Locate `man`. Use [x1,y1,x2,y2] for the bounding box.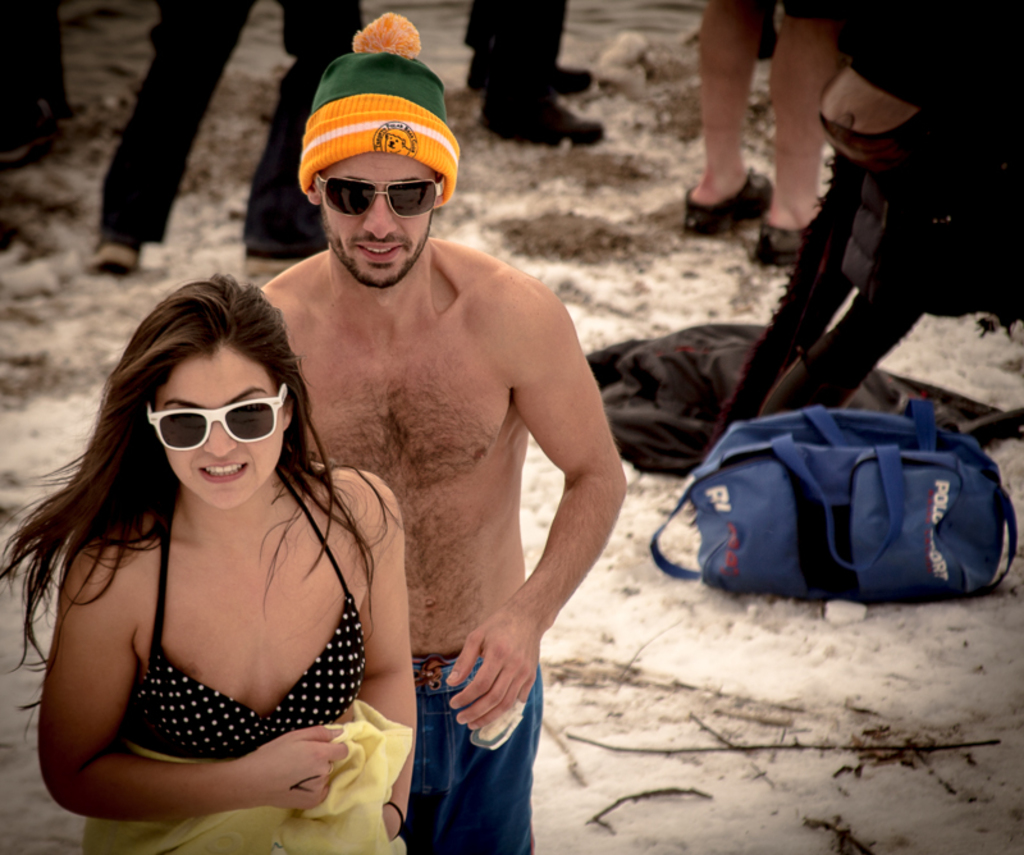
[238,76,628,823].
